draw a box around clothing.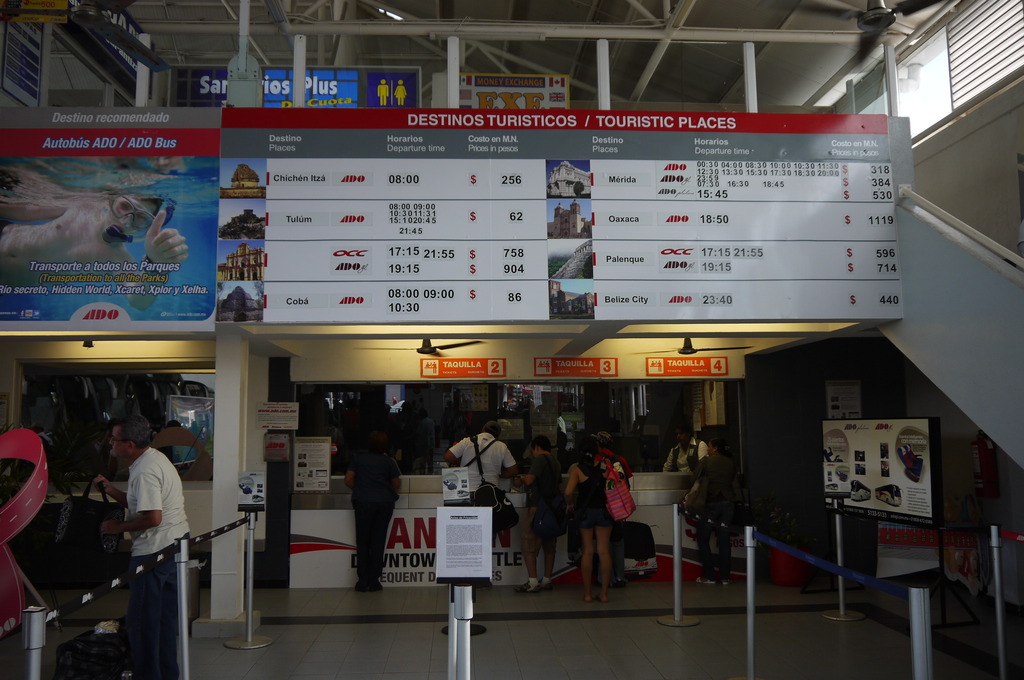
98/417/191/658.
